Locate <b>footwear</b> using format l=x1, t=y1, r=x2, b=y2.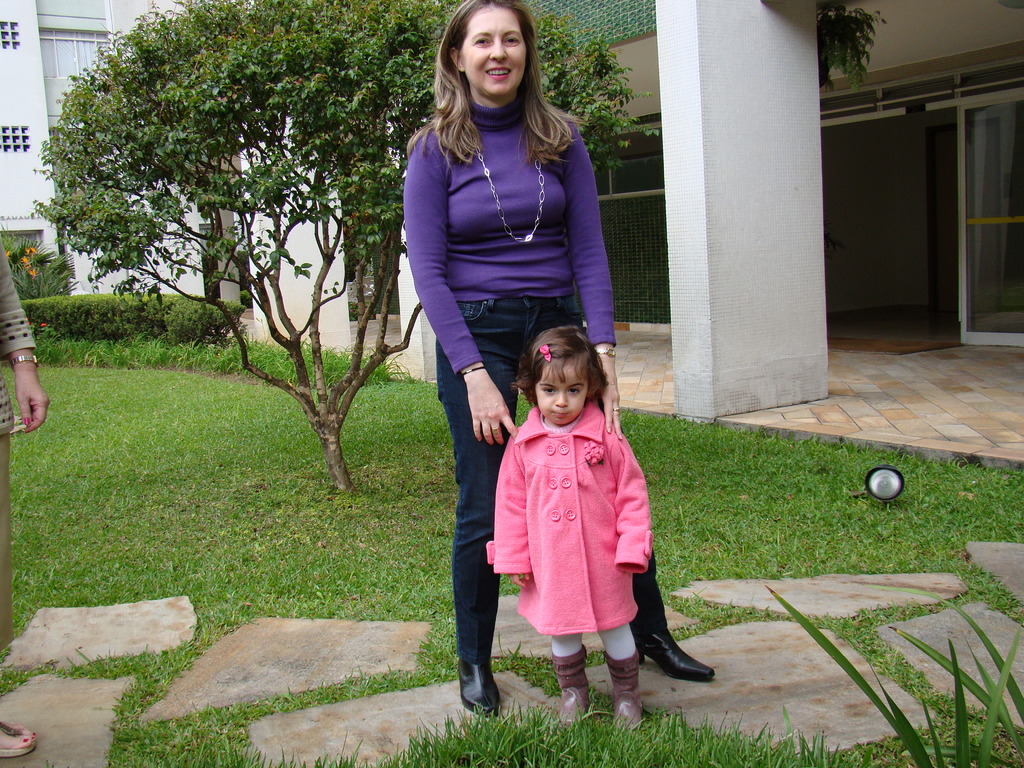
l=0, t=721, r=35, b=758.
